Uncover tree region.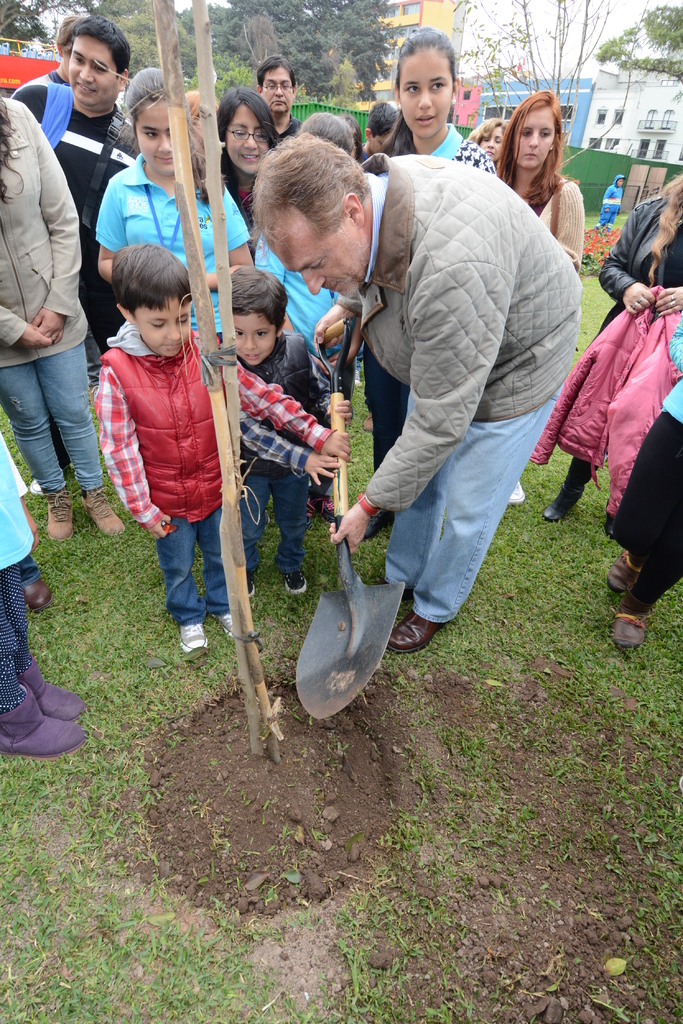
Uncovered: 217/0/401/127.
